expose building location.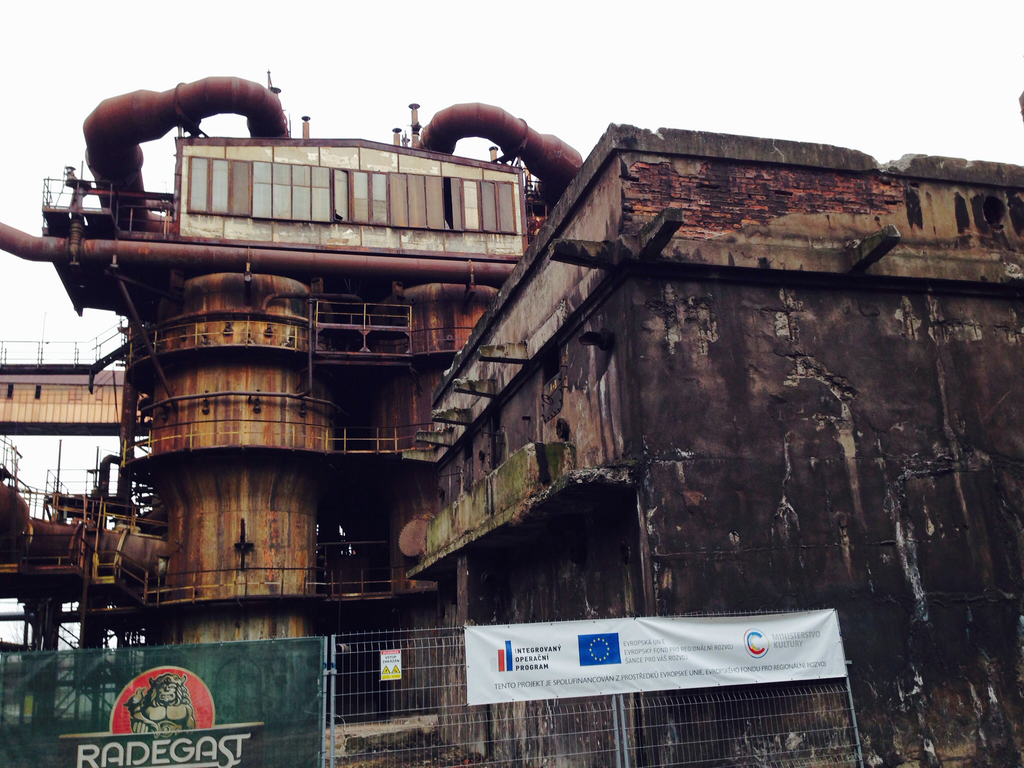
Exposed at <box>415,124,1023,767</box>.
